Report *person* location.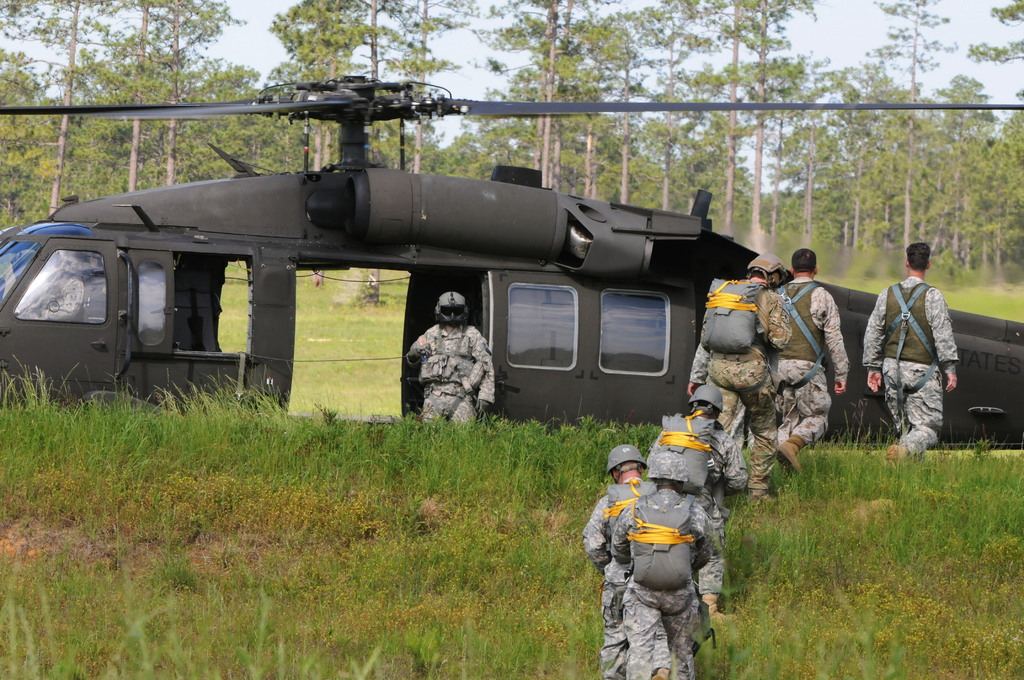
Report: [left=581, top=444, right=700, bottom=679].
